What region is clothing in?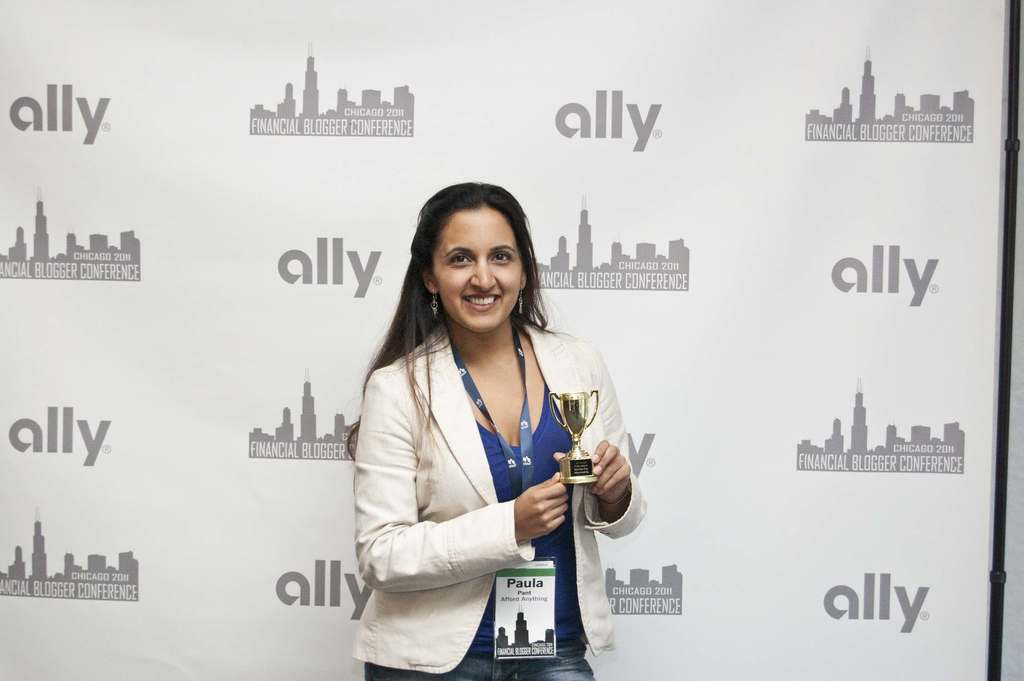
<box>344,276,639,650</box>.
